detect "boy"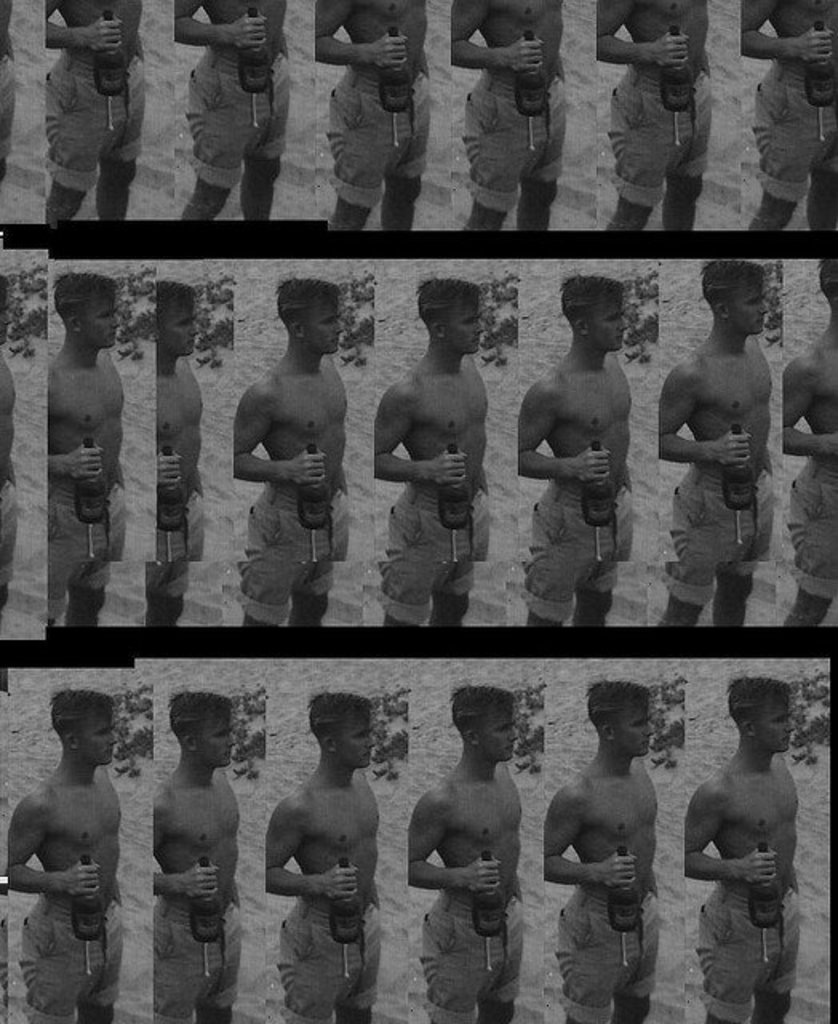
154, 283, 203, 630
